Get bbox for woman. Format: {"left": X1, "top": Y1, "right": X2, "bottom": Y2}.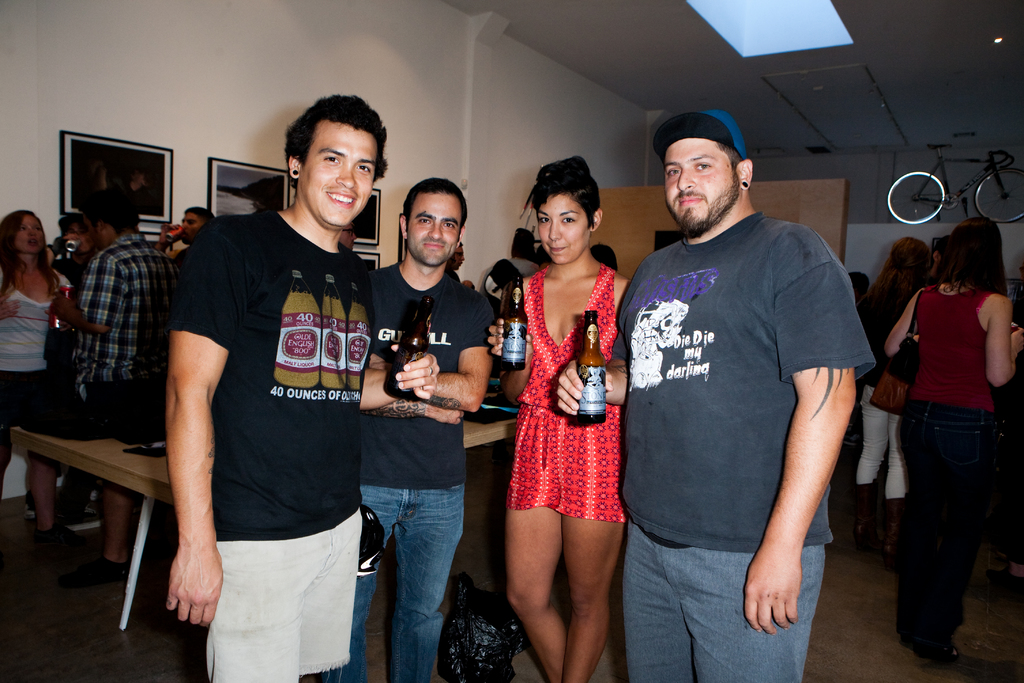
{"left": 0, "top": 210, "right": 77, "bottom": 559}.
